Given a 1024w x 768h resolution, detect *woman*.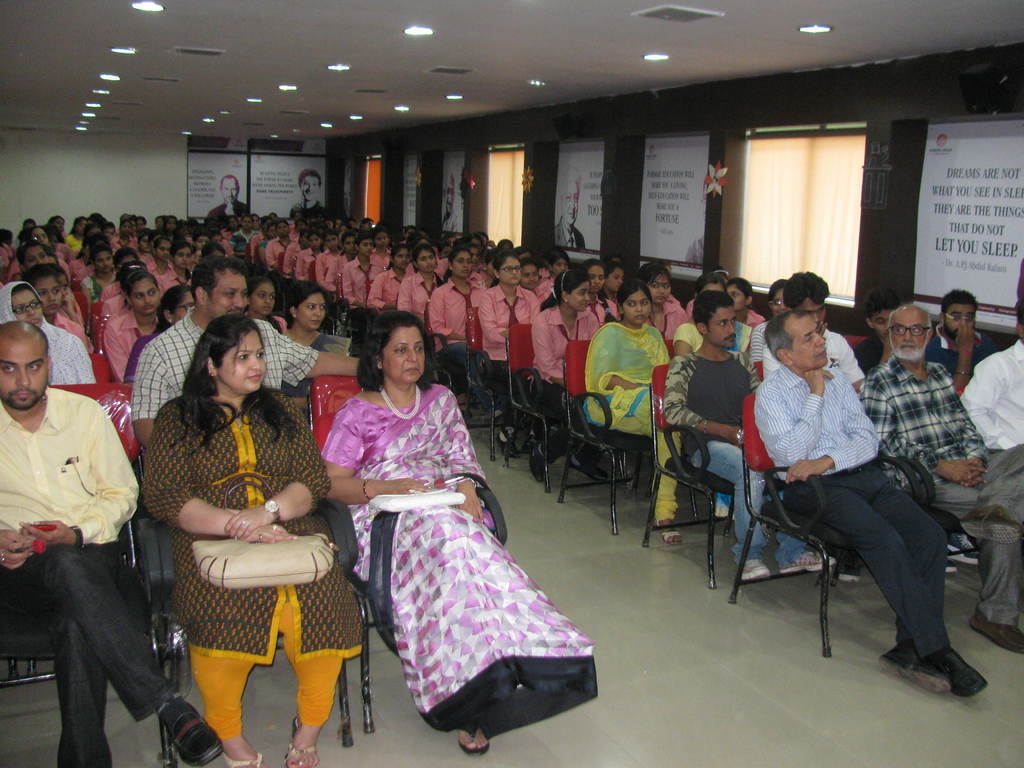
[x1=296, y1=230, x2=325, y2=281].
